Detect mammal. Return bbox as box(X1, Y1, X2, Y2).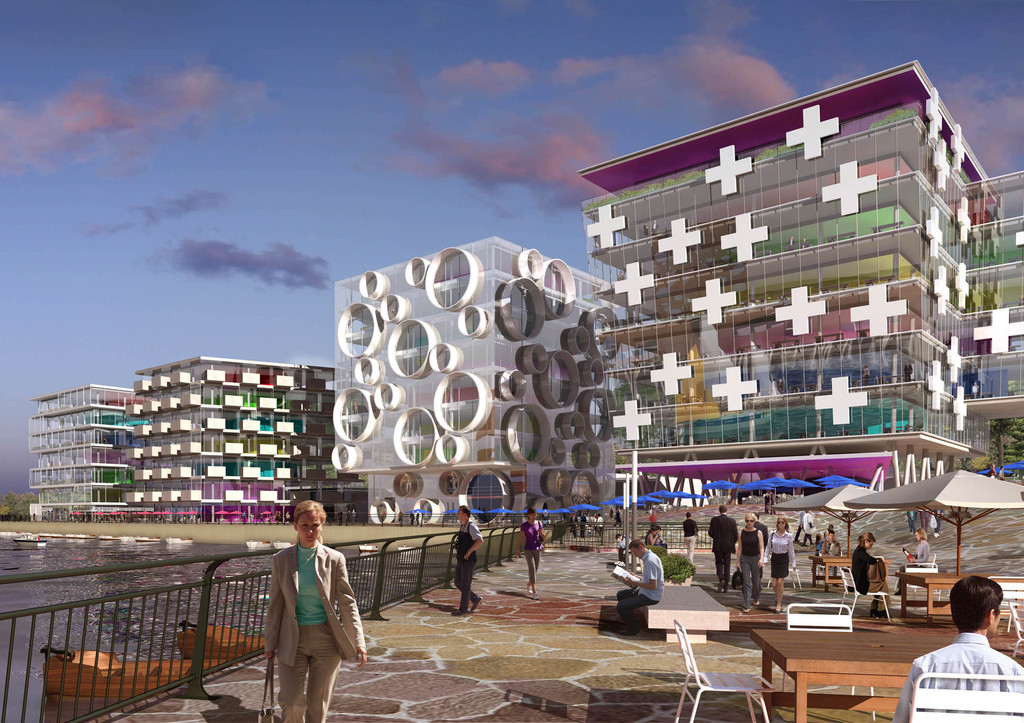
box(892, 575, 1023, 722).
